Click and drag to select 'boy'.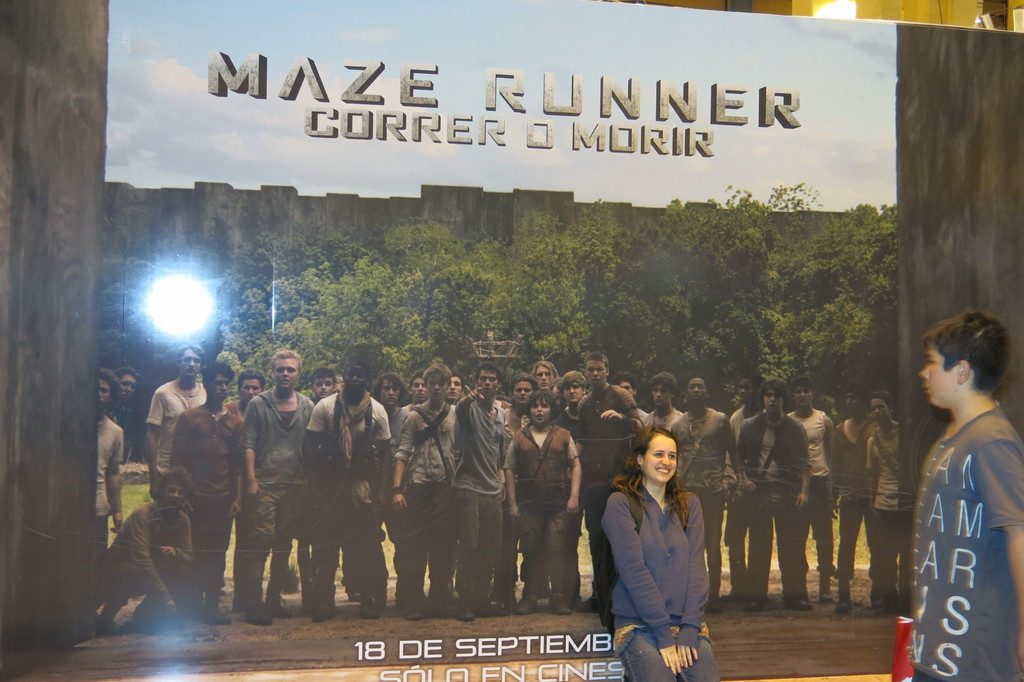
Selection: 826,387,881,612.
